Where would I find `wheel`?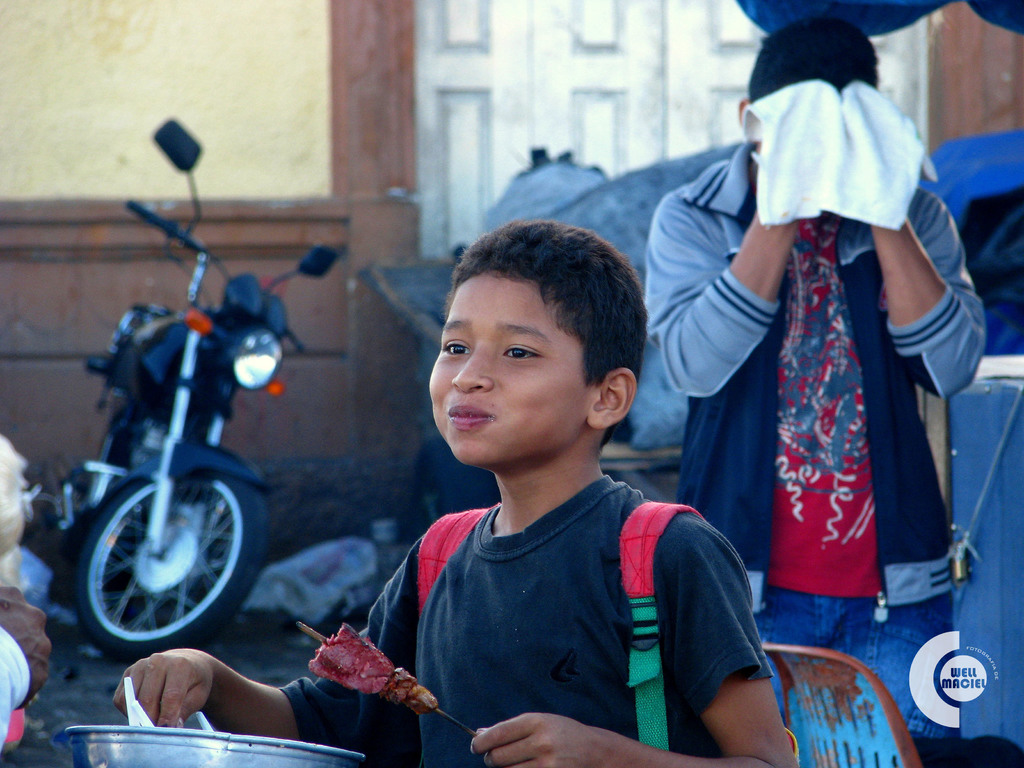
At (left=61, top=461, right=244, bottom=660).
